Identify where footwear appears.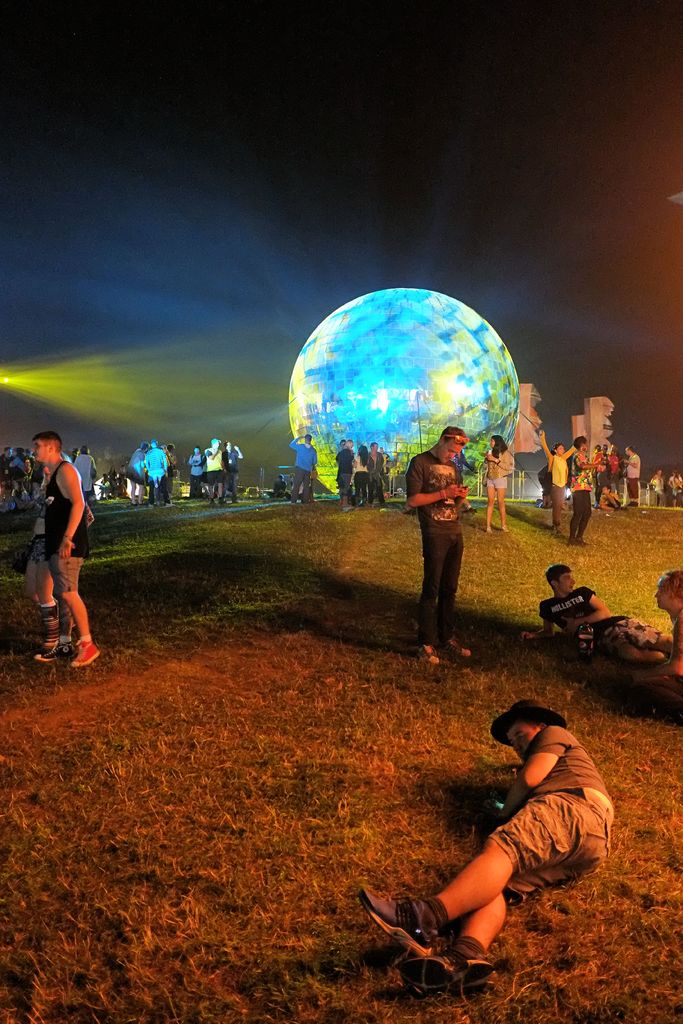
Appears at <region>29, 641, 64, 665</region>.
